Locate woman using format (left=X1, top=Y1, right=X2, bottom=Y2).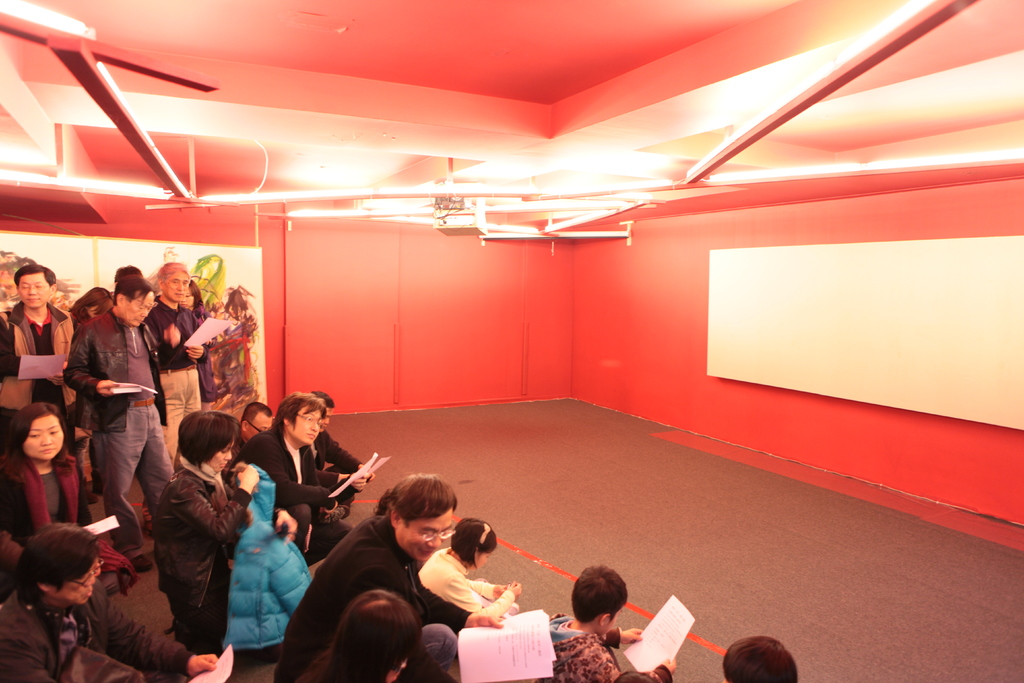
(left=274, top=589, right=440, bottom=682).
